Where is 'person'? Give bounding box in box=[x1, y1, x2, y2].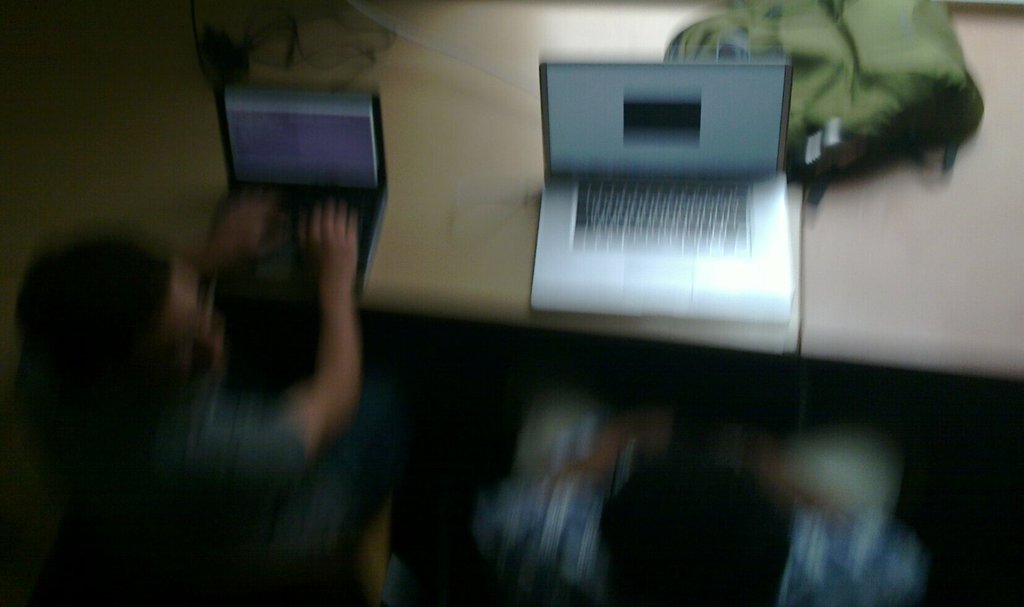
box=[20, 182, 388, 606].
